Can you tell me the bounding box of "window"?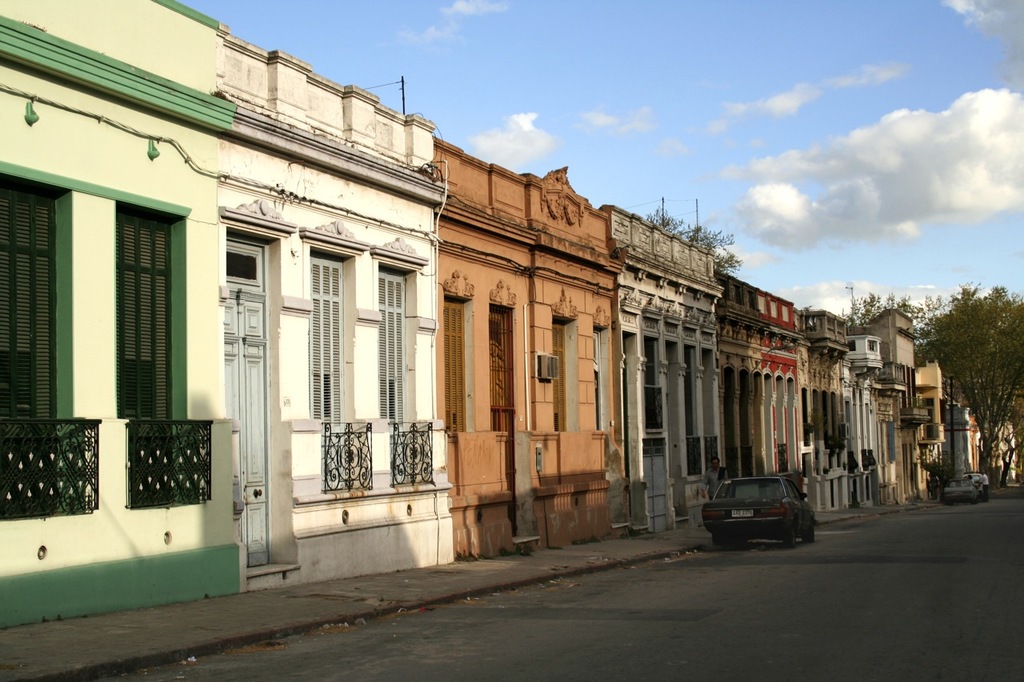
{"left": 590, "top": 334, "right": 606, "bottom": 428}.
